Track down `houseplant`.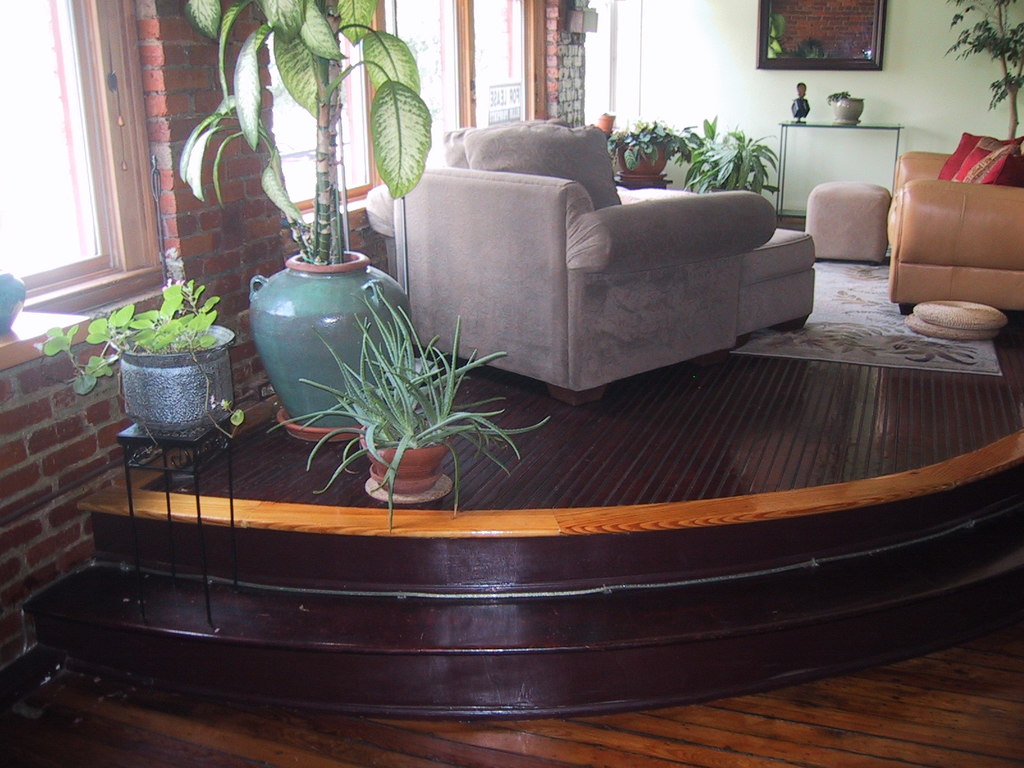
Tracked to [x1=944, y1=0, x2=1023, y2=143].
